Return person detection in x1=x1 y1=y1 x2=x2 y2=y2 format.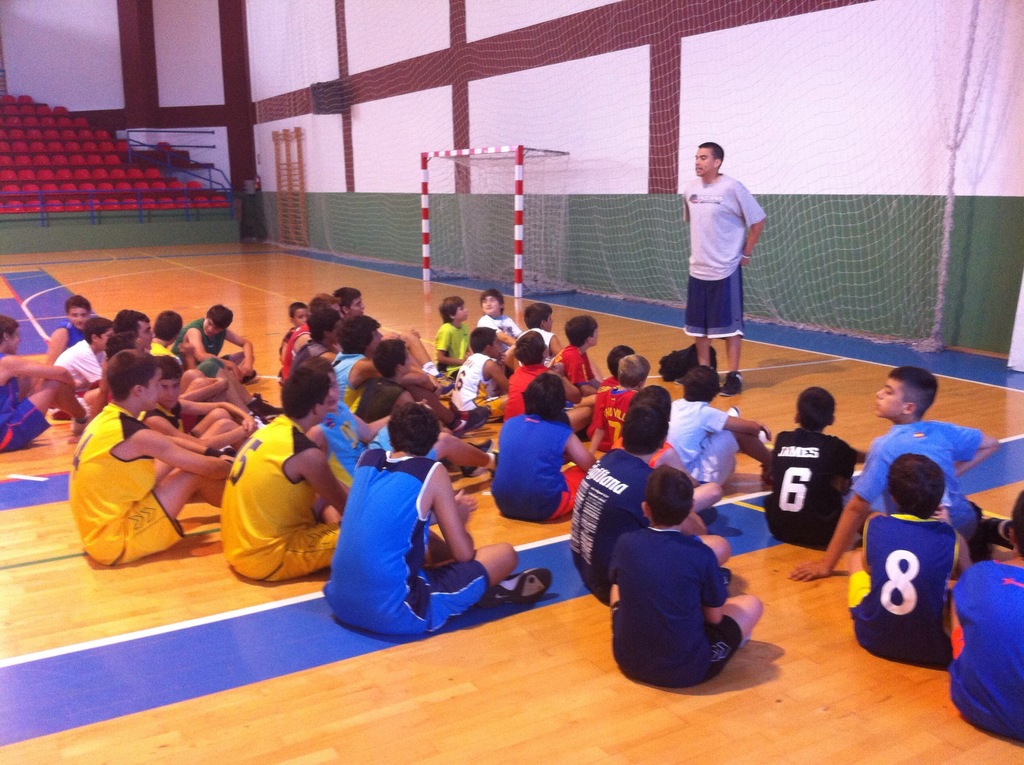
x1=945 y1=492 x2=1023 y2=742.
